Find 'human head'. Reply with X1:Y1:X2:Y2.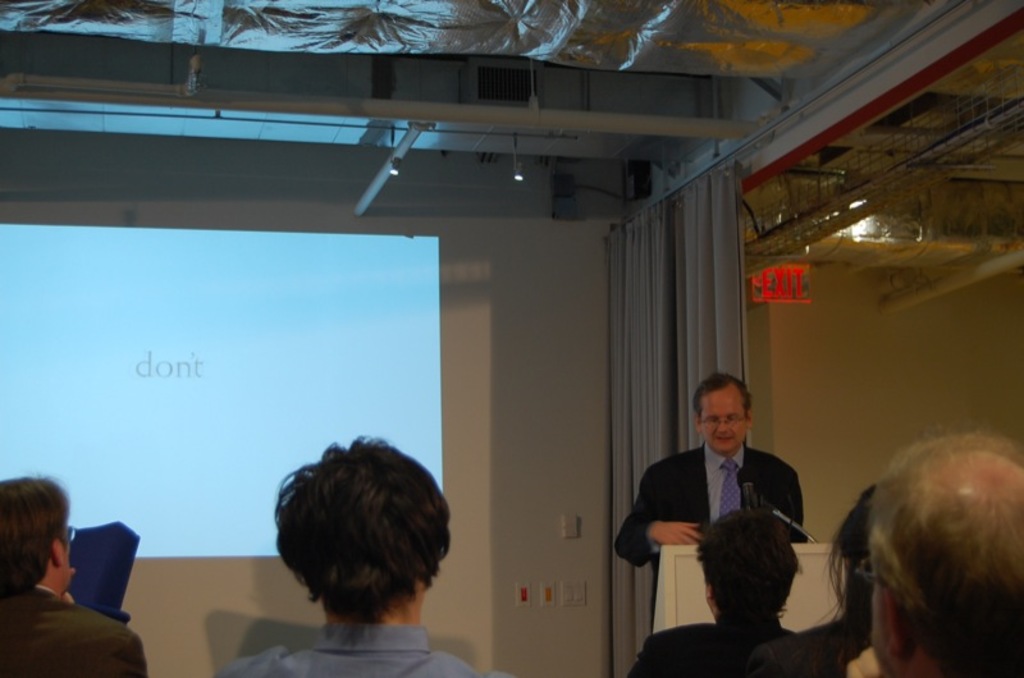
271:438:449:615.
